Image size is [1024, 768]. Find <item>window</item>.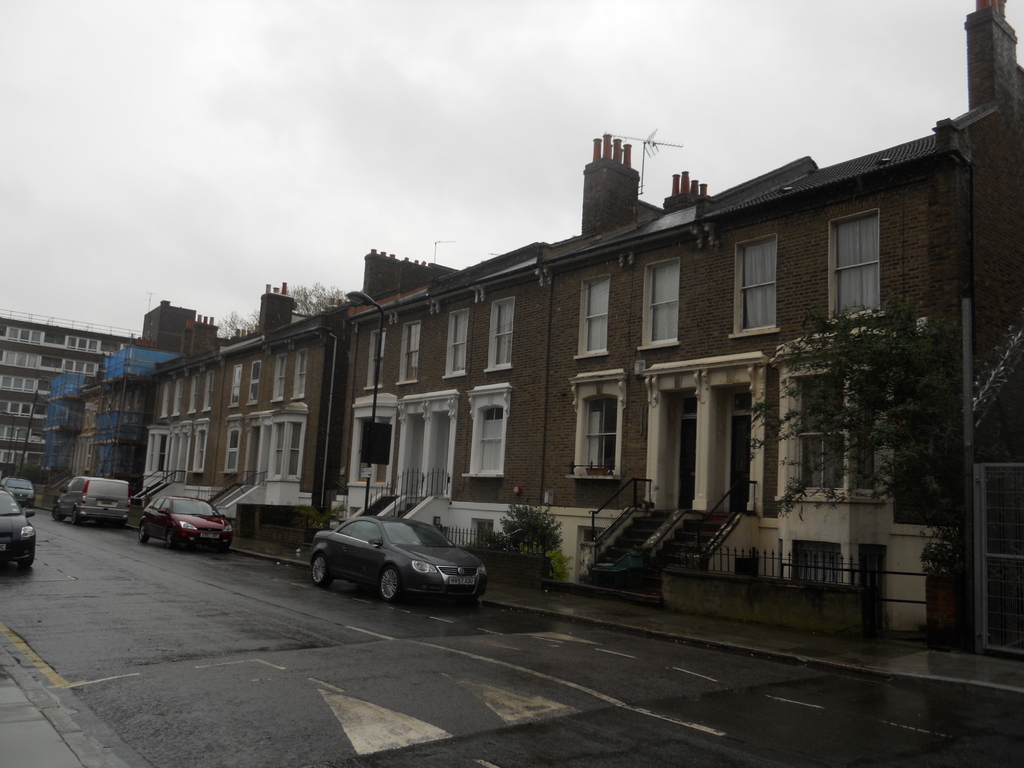
634,254,682,347.
